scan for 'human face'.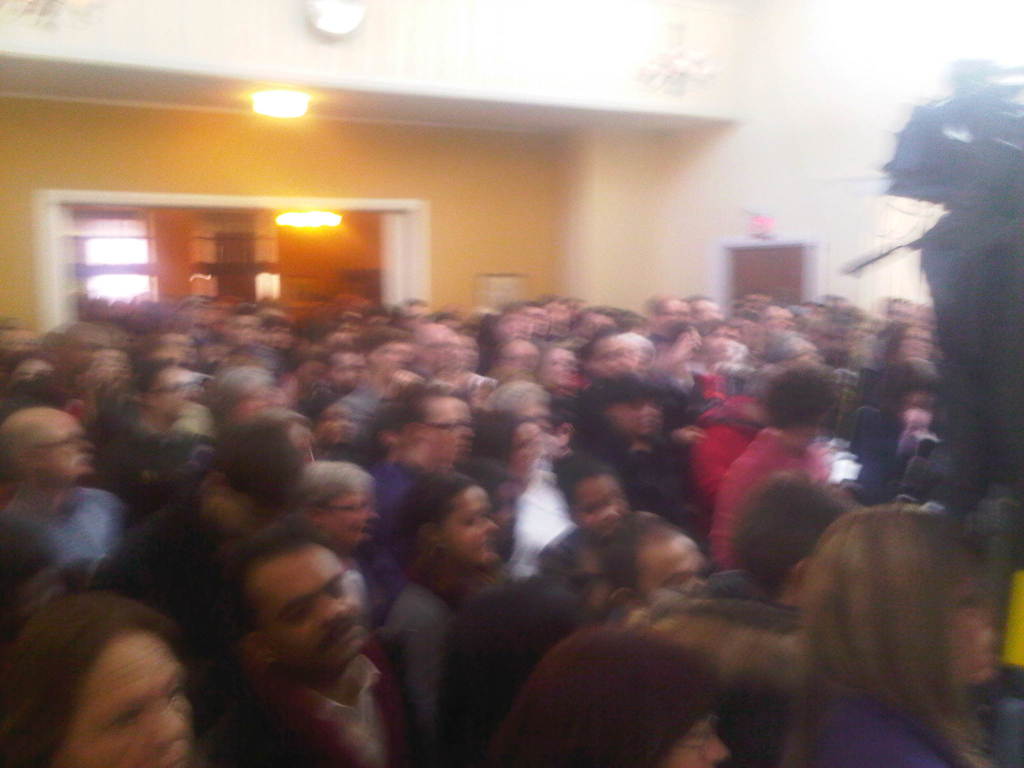
Scan result: [x1=60, y1=631, x2=194, y2=767].
